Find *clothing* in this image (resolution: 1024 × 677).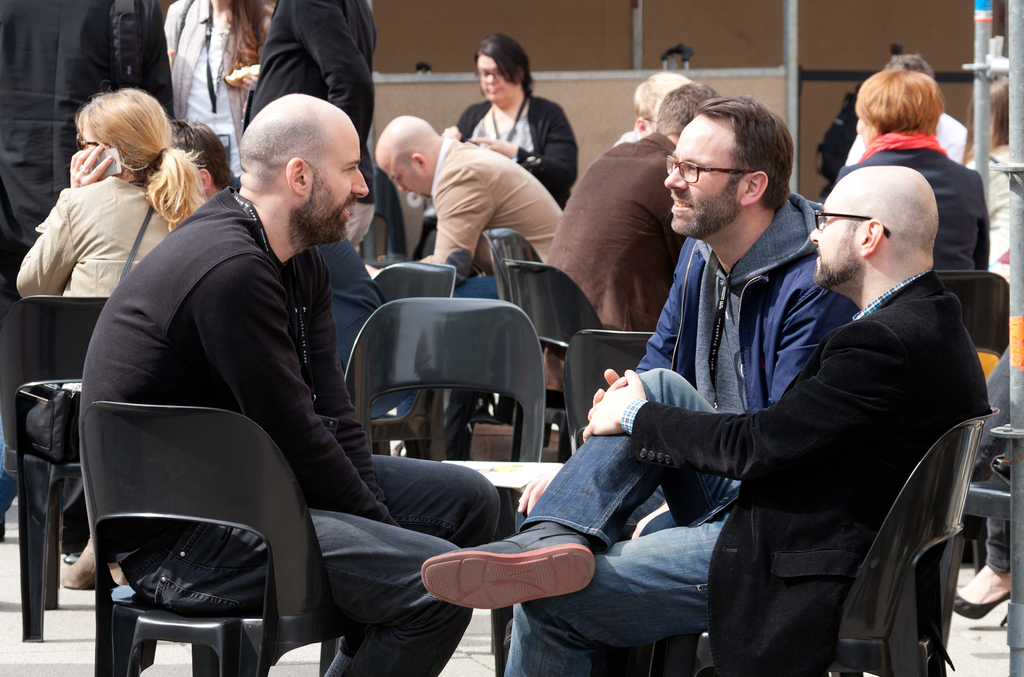
x1=13, y1=176, x2=173, y2=310.
